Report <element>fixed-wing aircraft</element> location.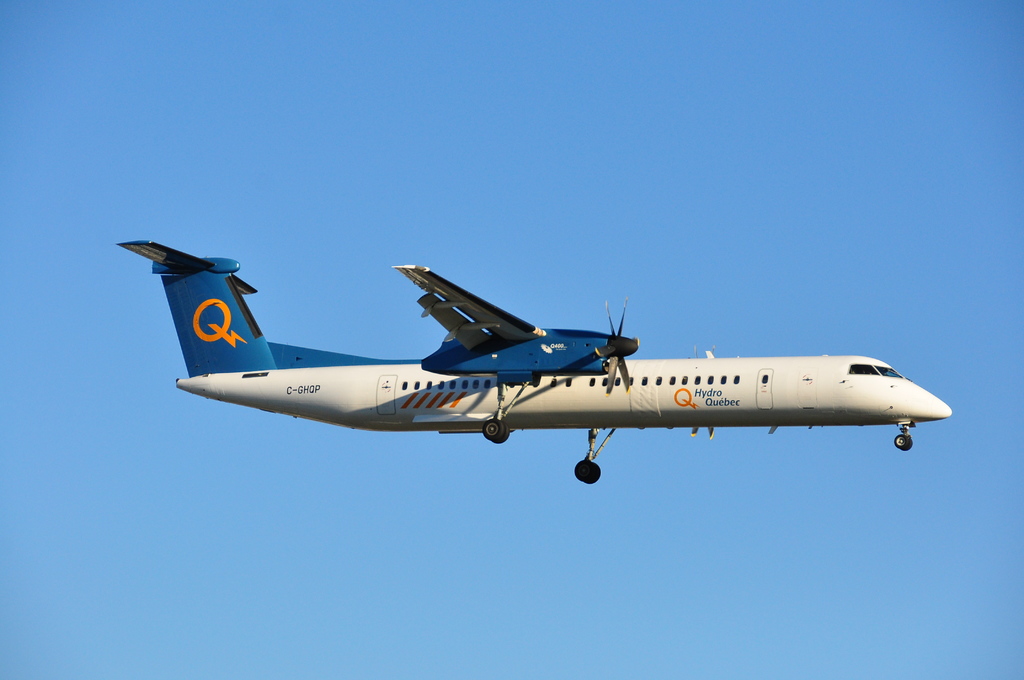
Report: bbox(114, 232, 951, 491).
